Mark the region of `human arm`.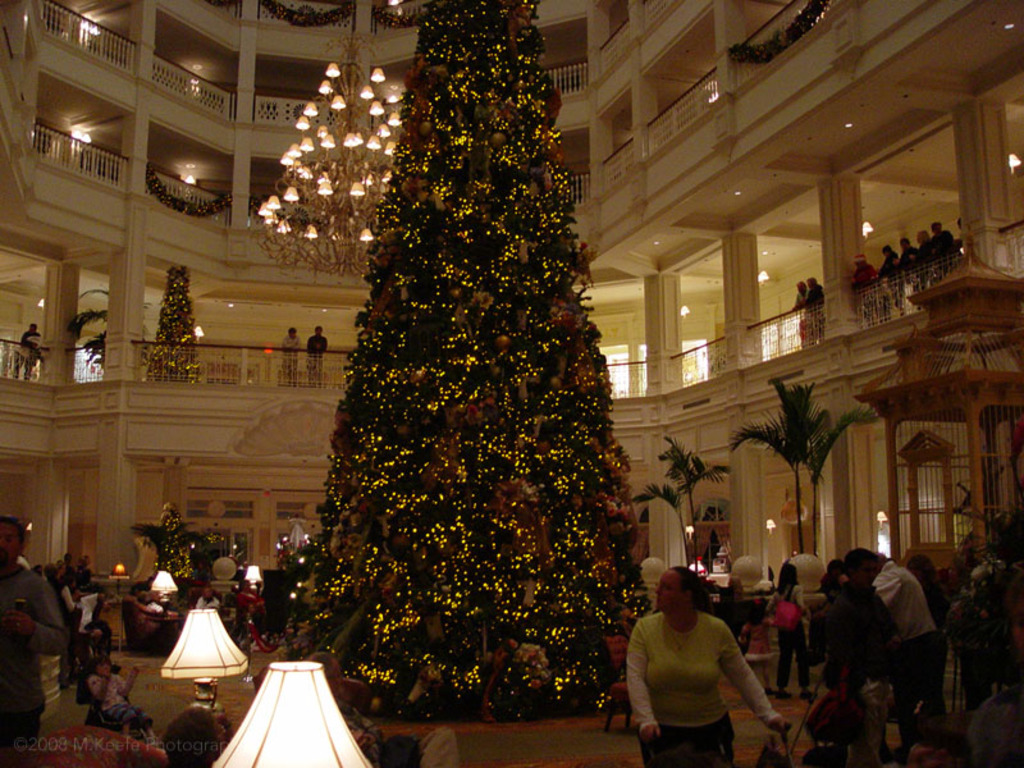
Region: 91:667:109:708.
